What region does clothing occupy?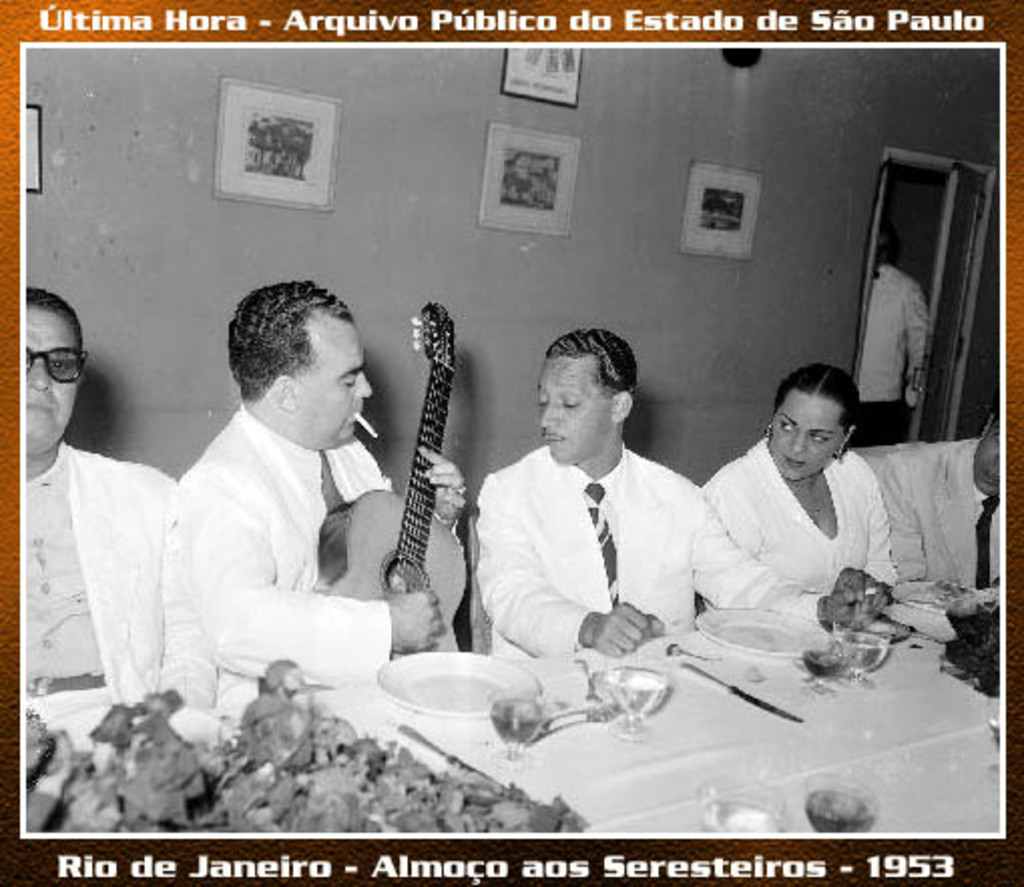
<box>877,433,1002,614</box>.
